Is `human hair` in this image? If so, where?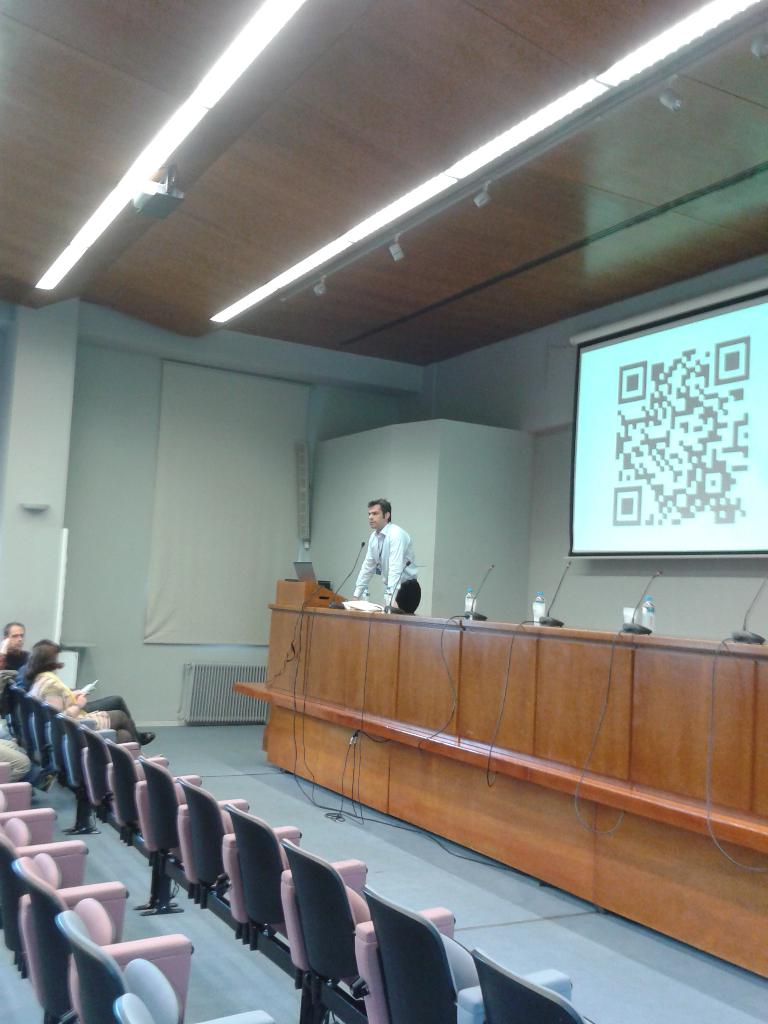
Yes, at l=362, t=495, r=392, b=517.
